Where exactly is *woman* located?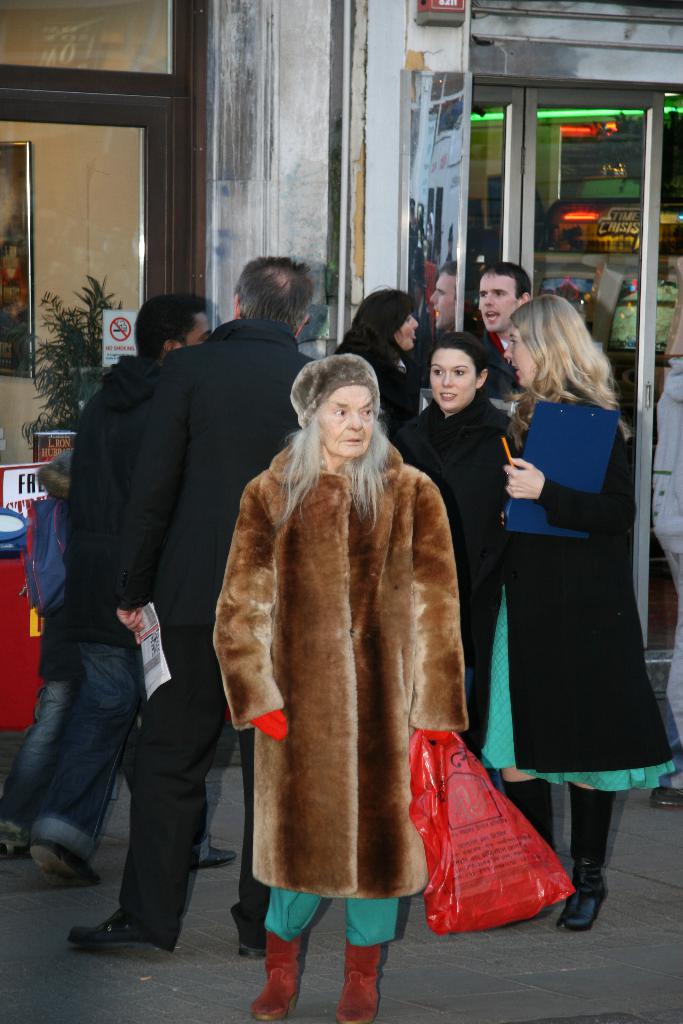
Its bounding box is 487,300,658,898.
